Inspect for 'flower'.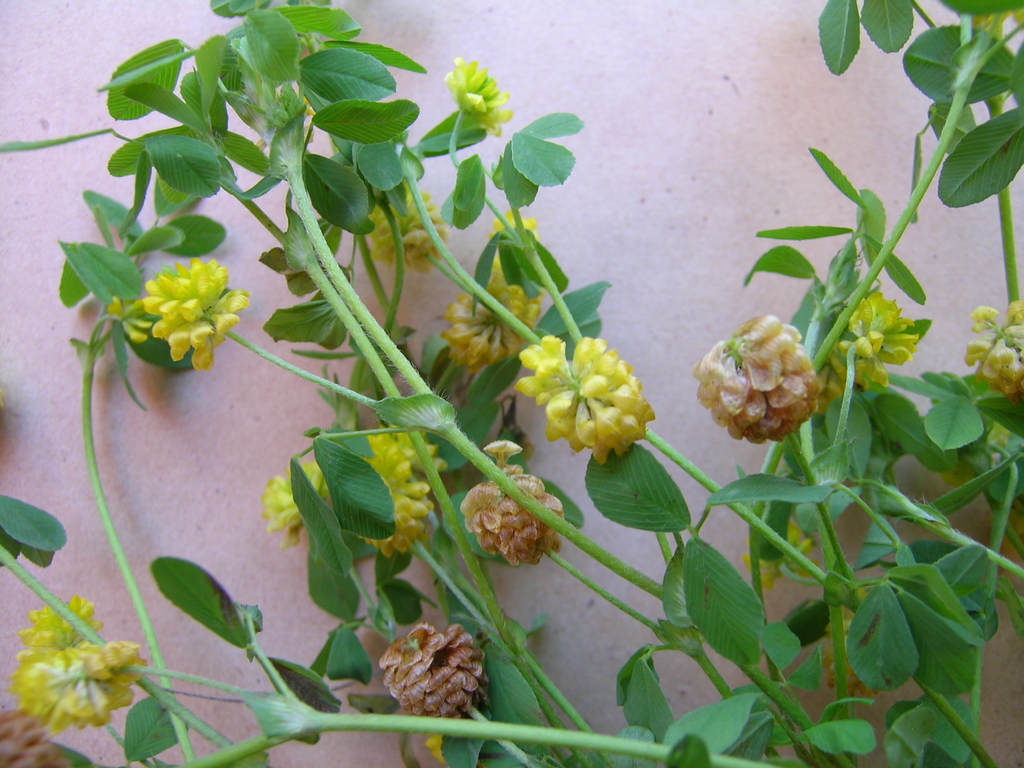
Inspection: (447,54,515,135).
